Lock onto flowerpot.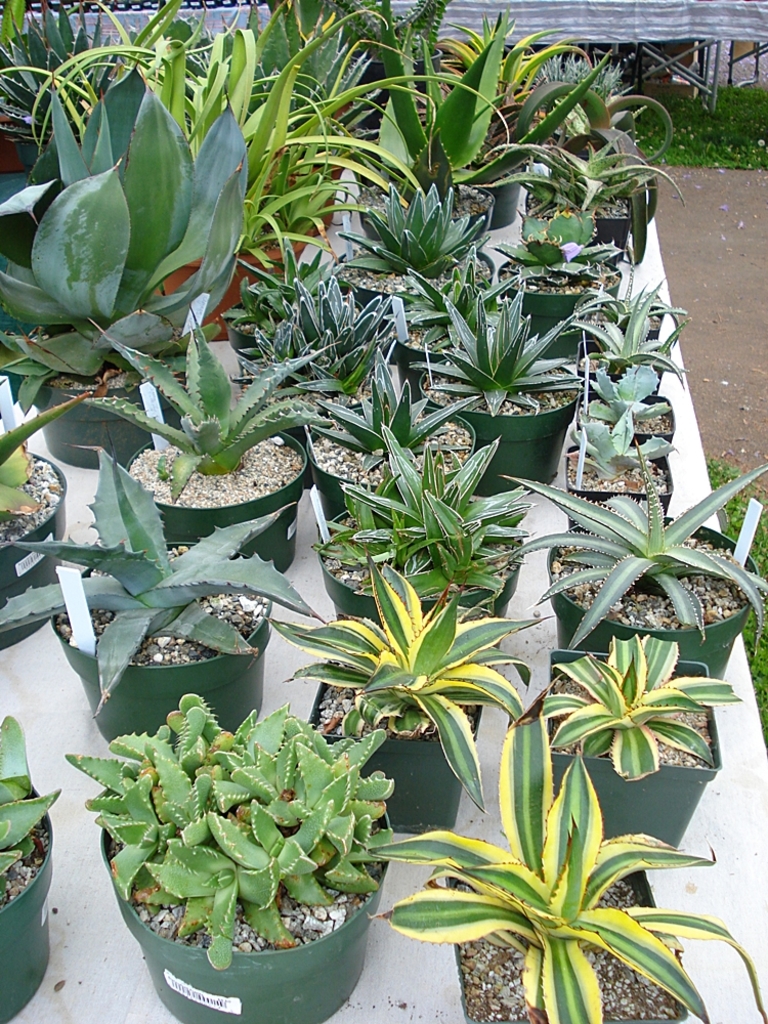
Locked: 313,519,513,624.
